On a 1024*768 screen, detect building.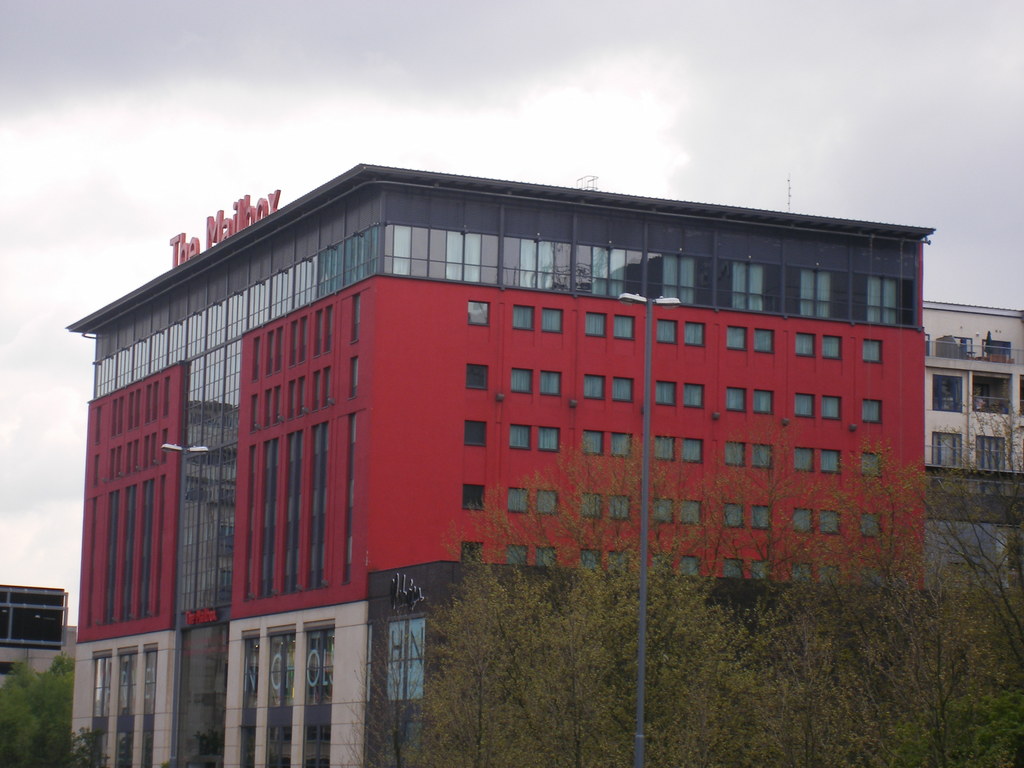
rect(0, 577, 84, 676).
